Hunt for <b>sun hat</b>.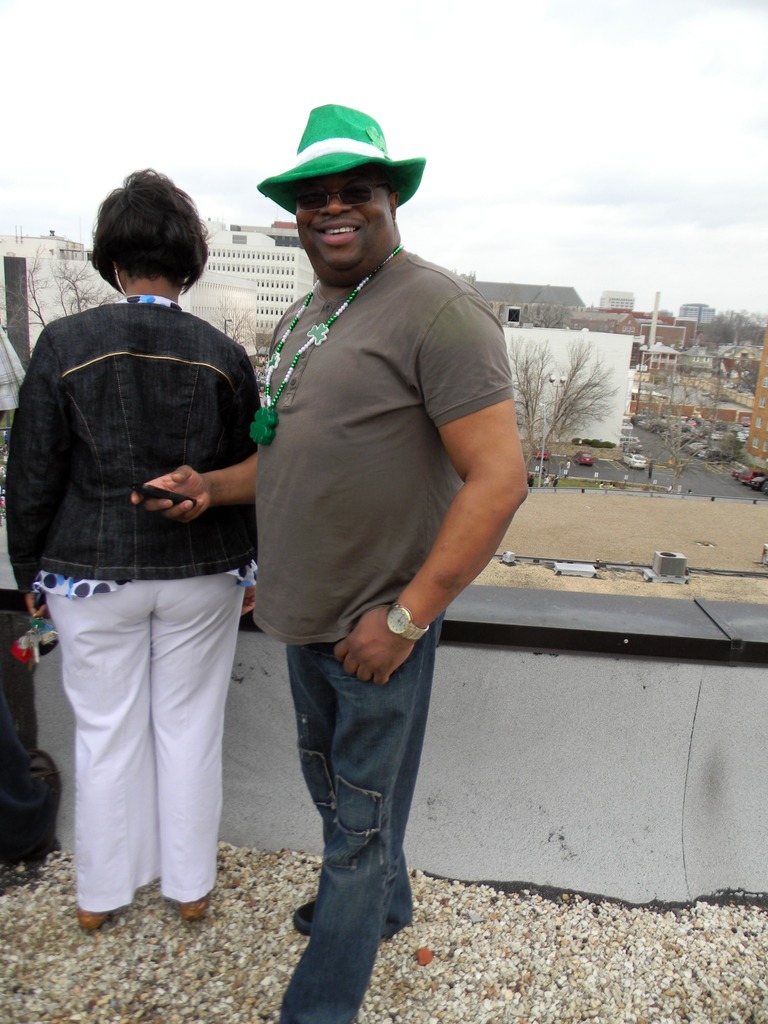
Hunted down at <region>256, 99, 431, 207</region>.
